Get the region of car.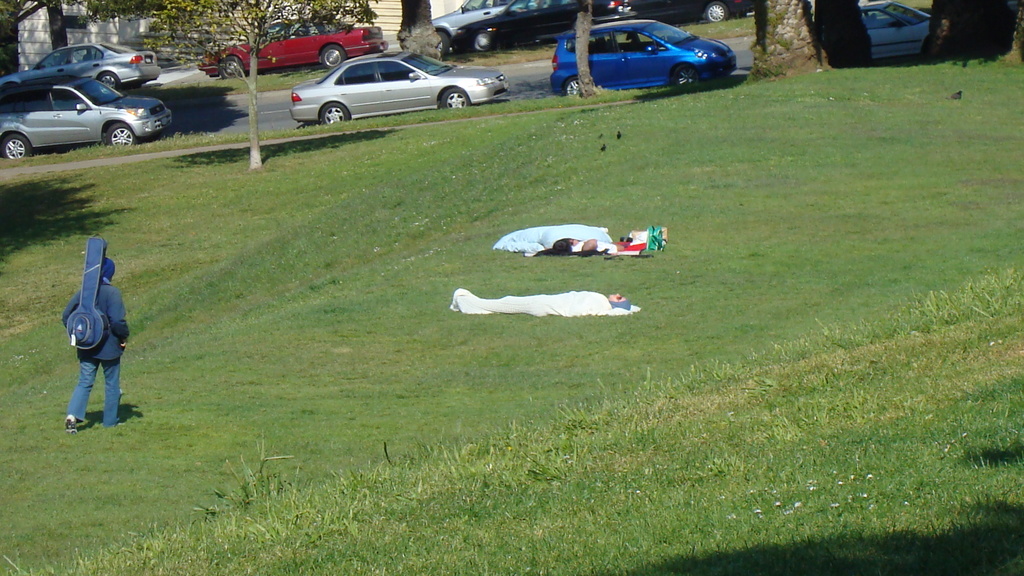
(0, 79, 171, 162).
